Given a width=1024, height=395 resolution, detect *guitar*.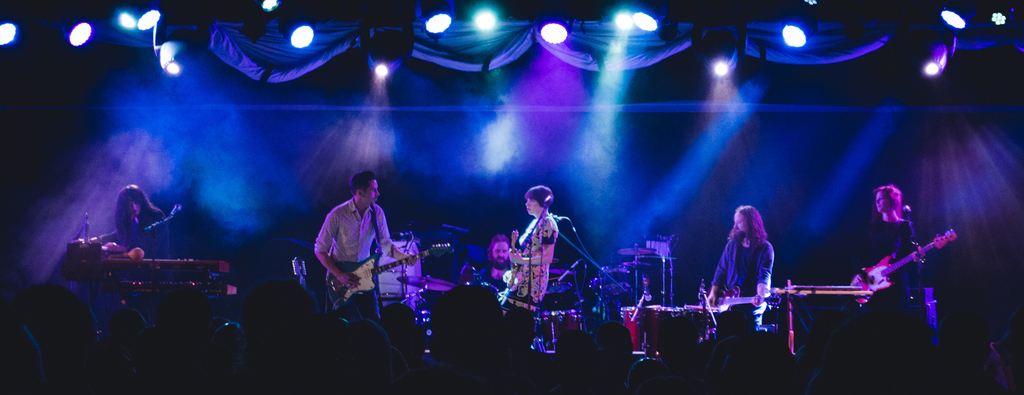
detection(324, 239, 458, 316).
